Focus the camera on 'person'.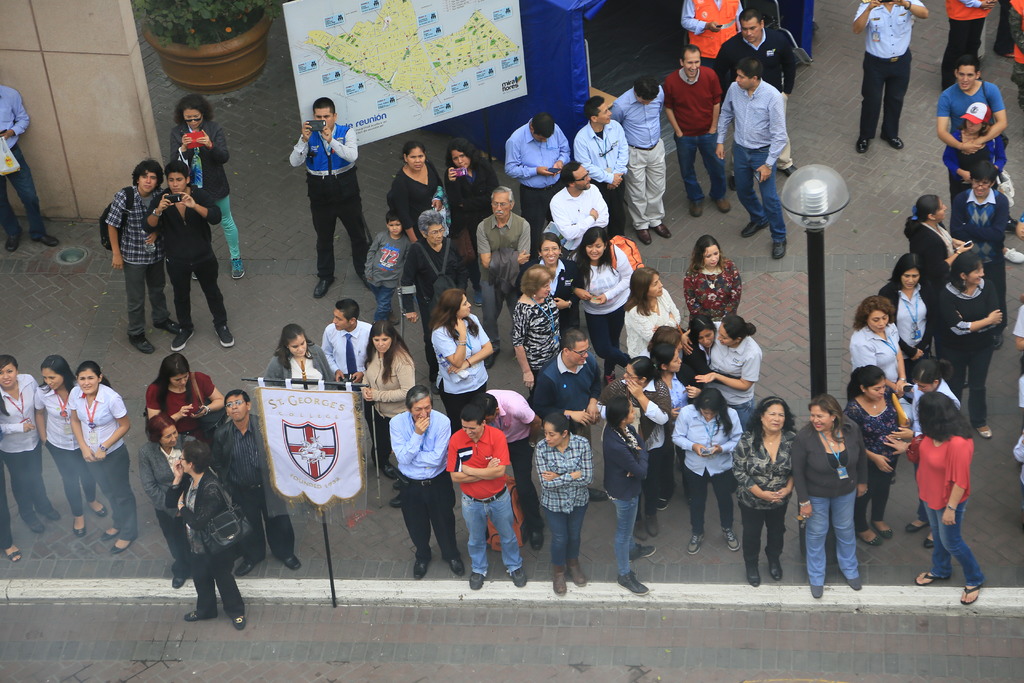
Focus region: <region>862, 0, 935, 146</region>.
